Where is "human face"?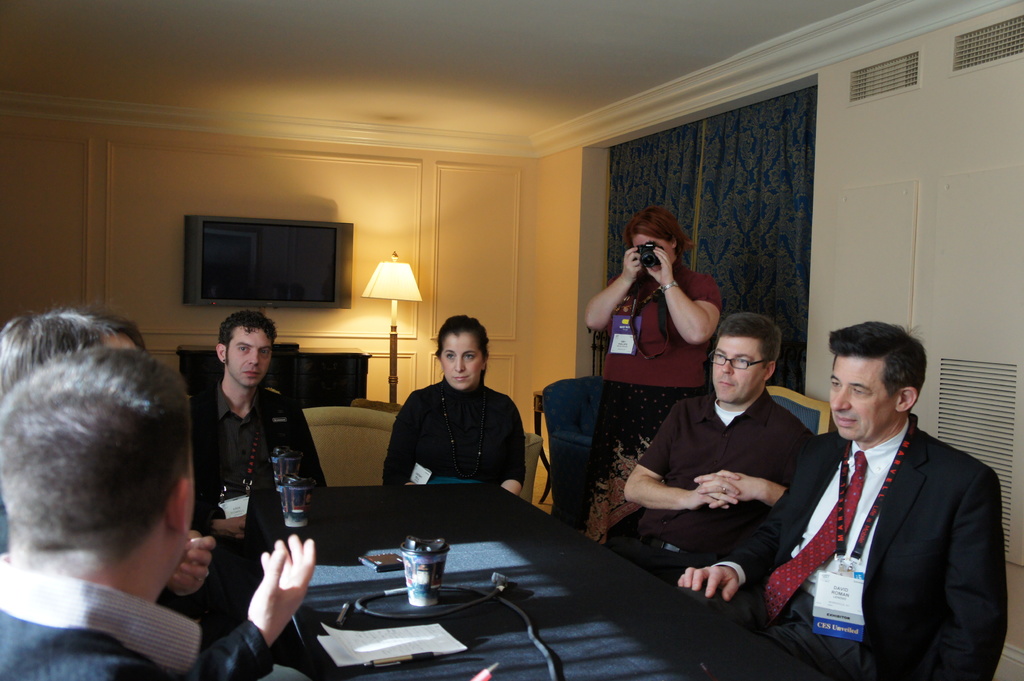
[438,330,487,392].
